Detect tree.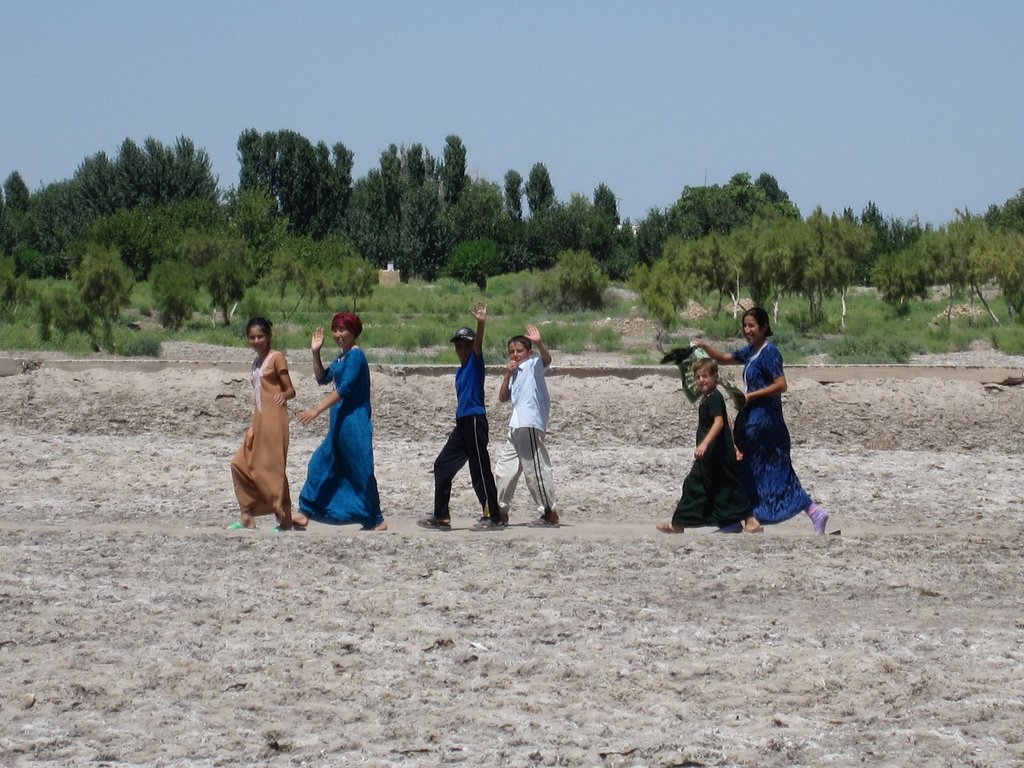
Detected at x1=138 y1=138 x2=174 y2=207.
